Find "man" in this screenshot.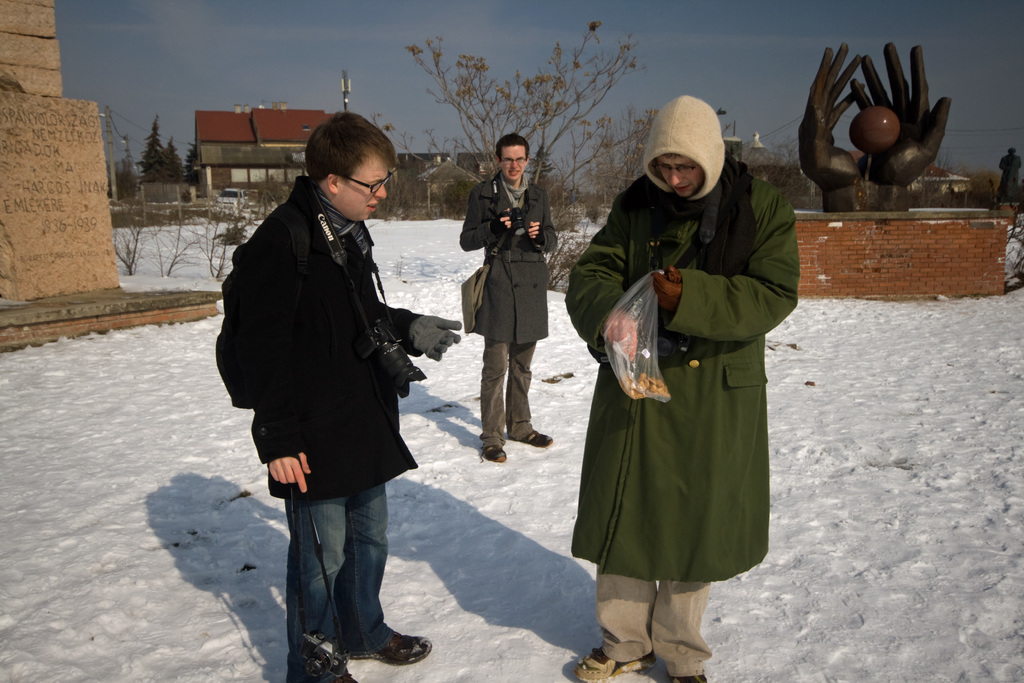
The bounding box for "man" is crop(566, 48, 818, 672).
